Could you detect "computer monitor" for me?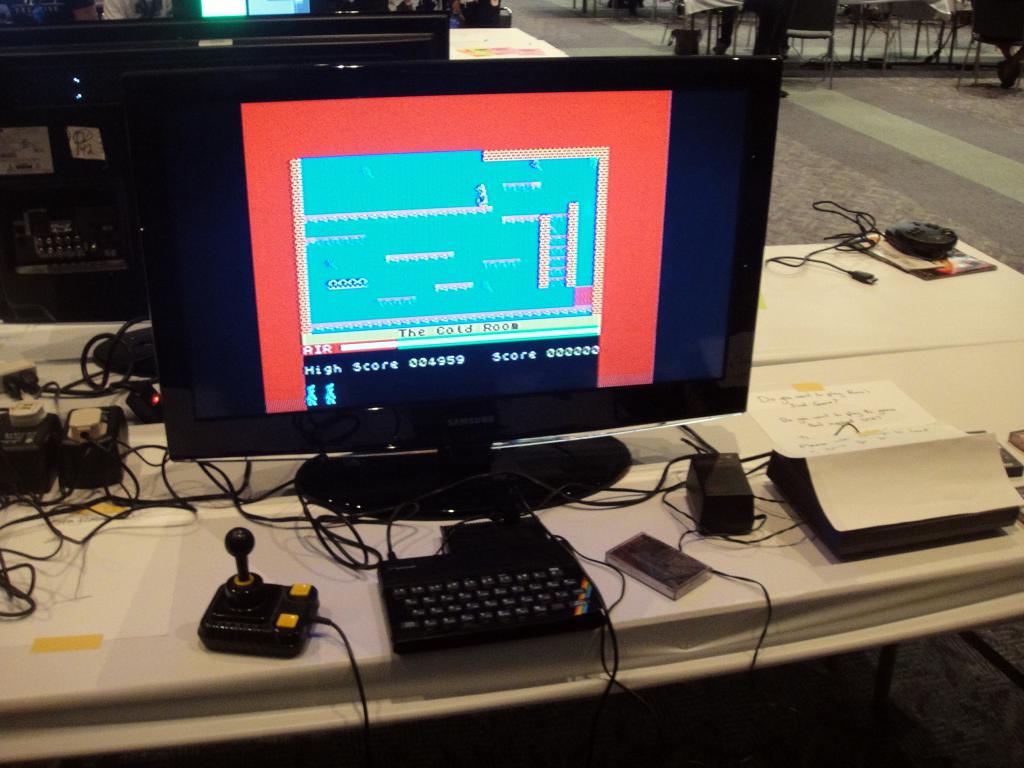
Detection result: {"left": 102, "top": 40, "right": 780, "bottom": 516}.
